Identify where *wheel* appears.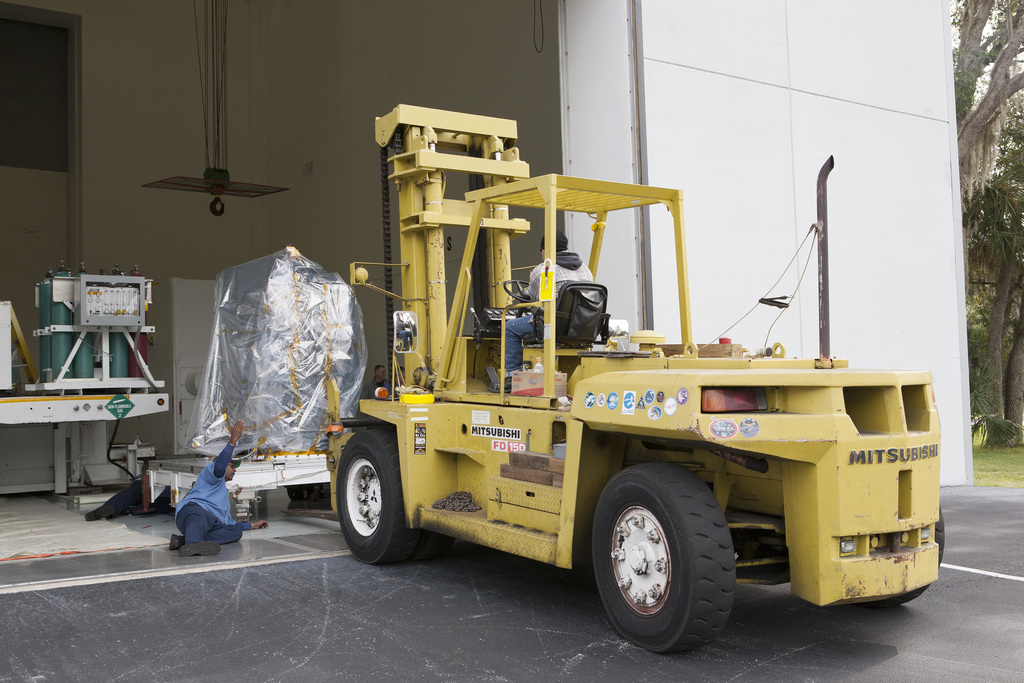
Appears at left=505, top=280, right=532, bottom=302.
